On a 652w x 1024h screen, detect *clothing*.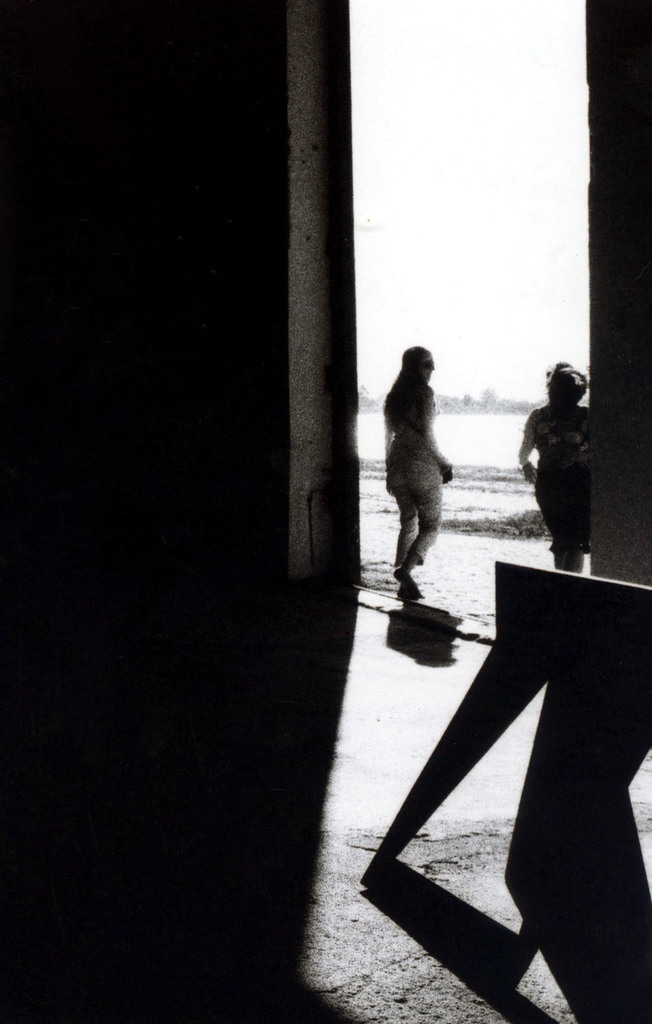
bbox(523, 403, 581, 552).
